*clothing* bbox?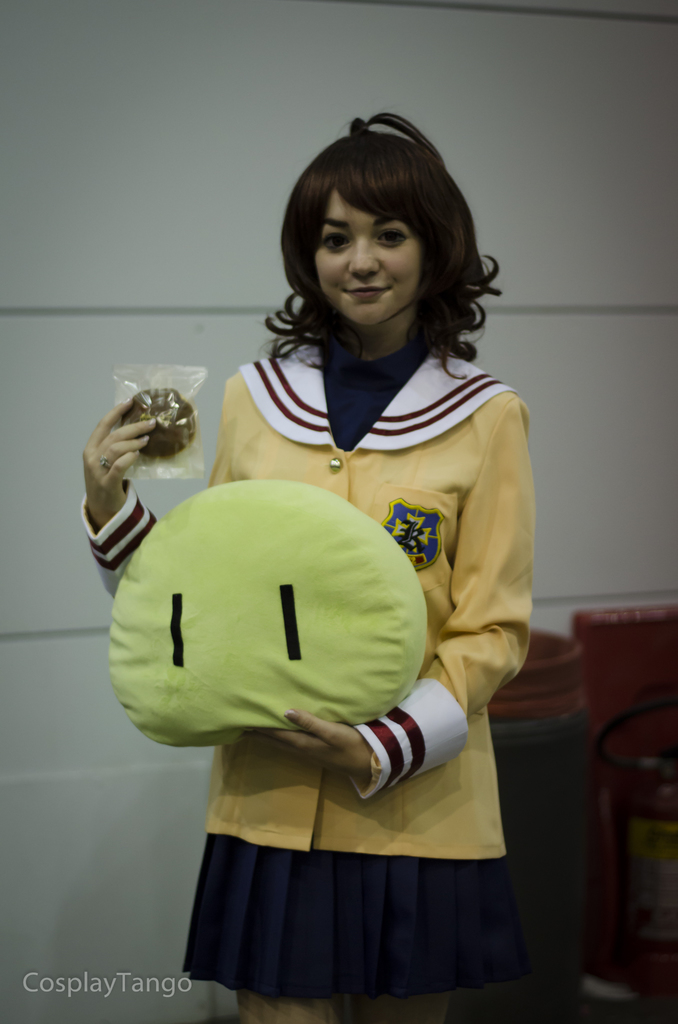
bbox(147, 358, 503, 937)
